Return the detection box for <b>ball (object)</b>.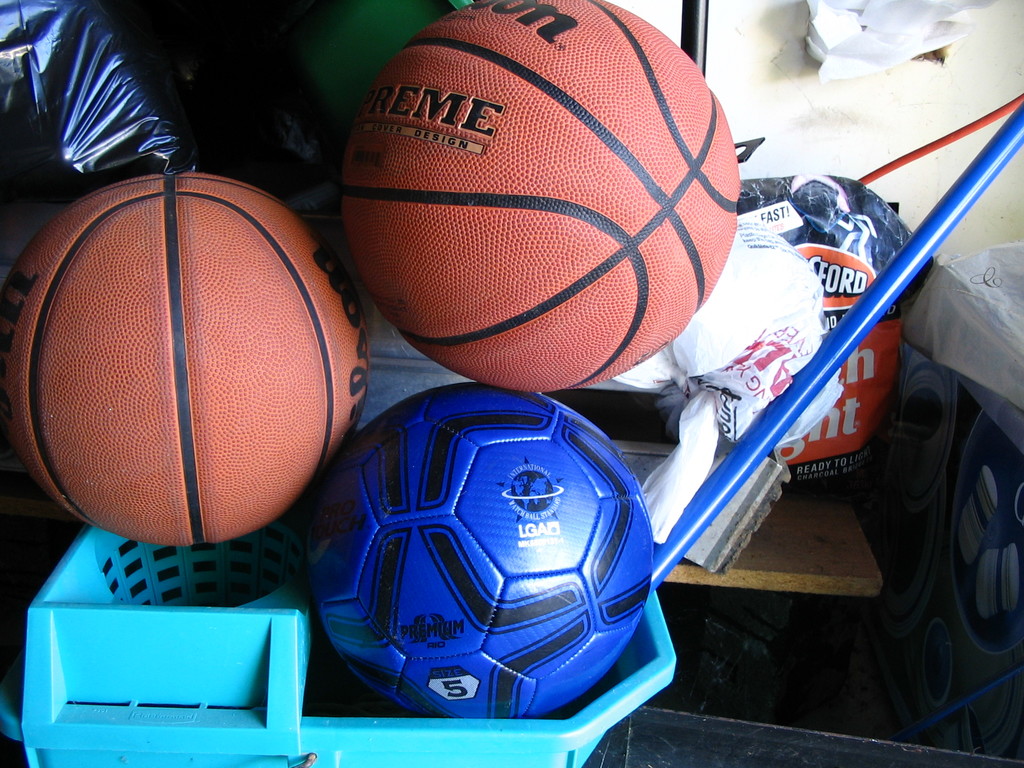
0/169/367/547.
